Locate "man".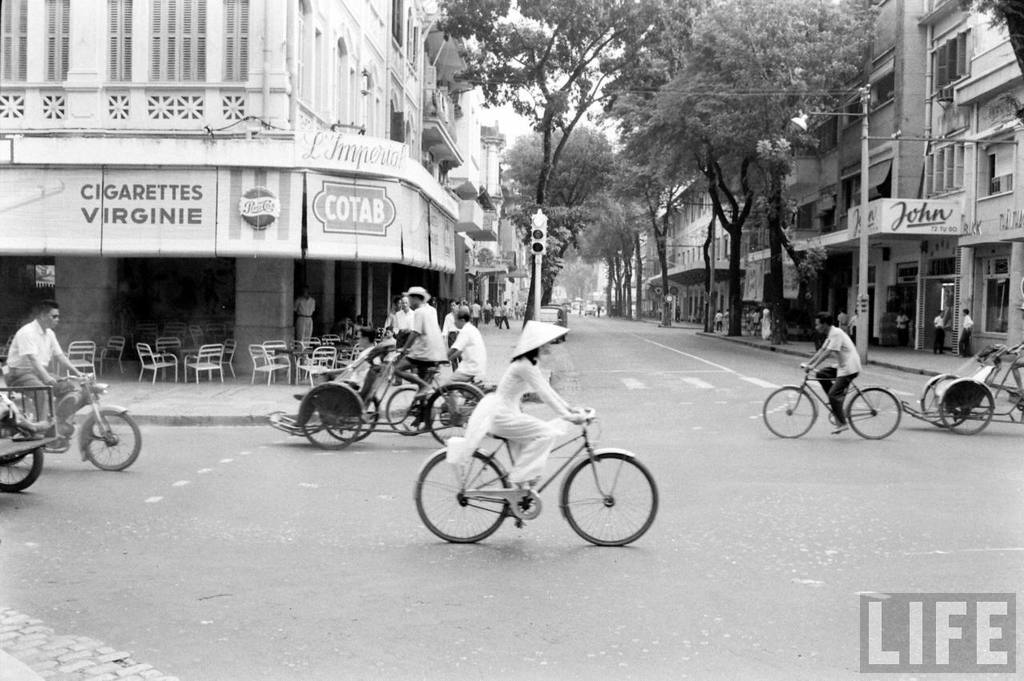
Bounding box: BBox(0, 293, 84, 421).
